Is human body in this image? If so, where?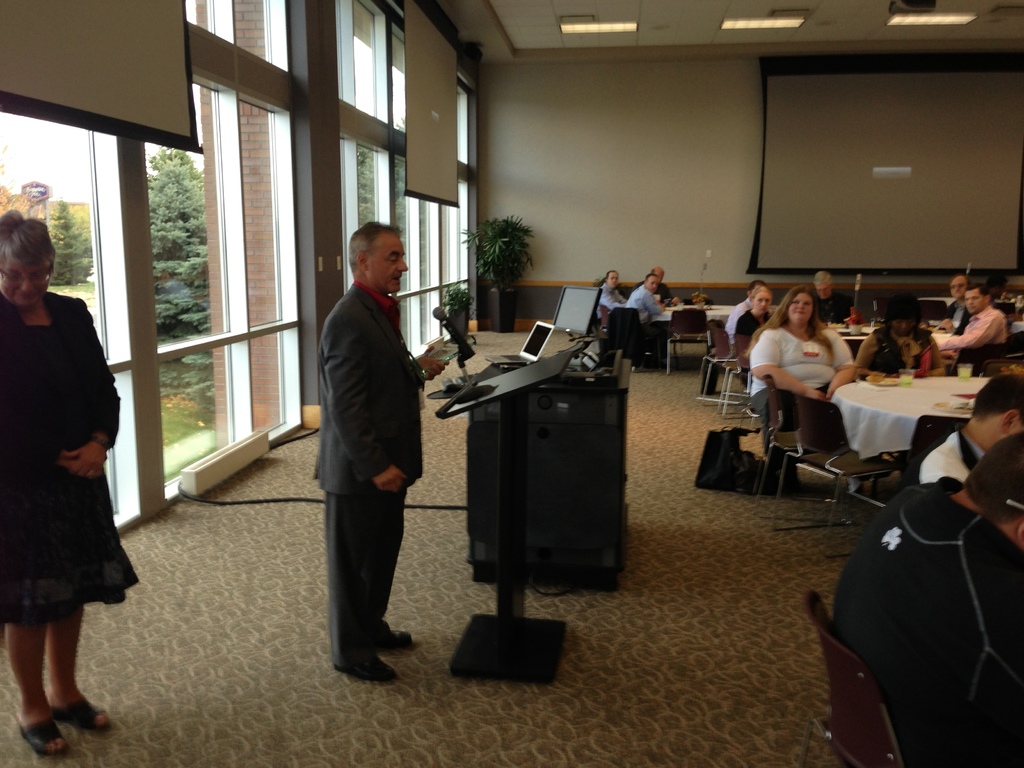
Yes, at (x1=824, y1=474, x2=1023, y2=765).
